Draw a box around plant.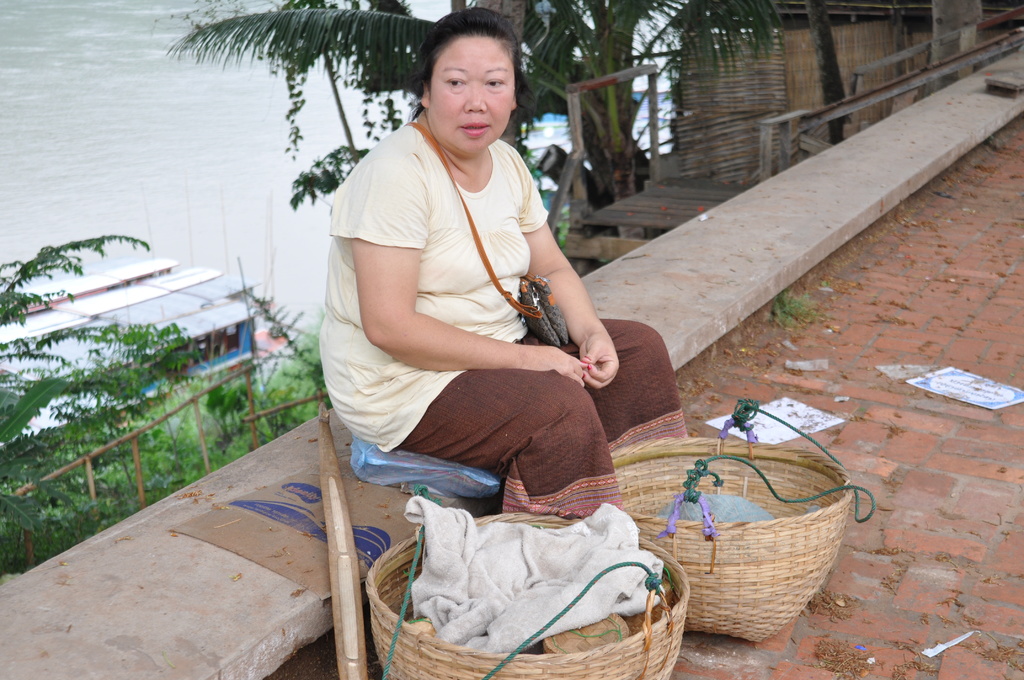
region(207, 275, 334, 471).
